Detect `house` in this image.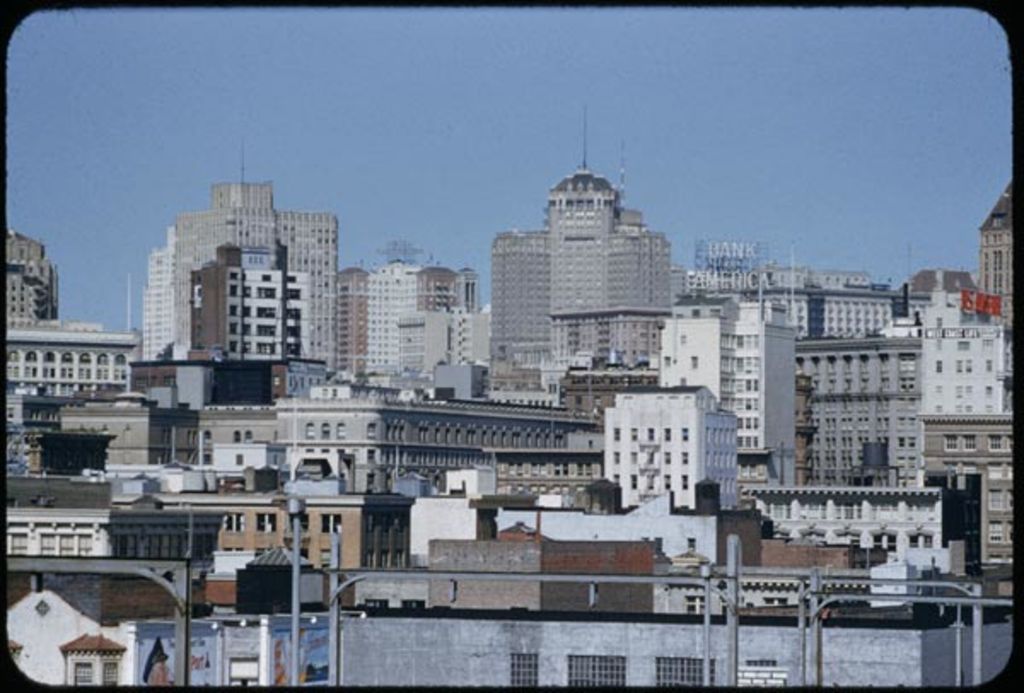
Detection: rect(737, 480, 969, 574).
